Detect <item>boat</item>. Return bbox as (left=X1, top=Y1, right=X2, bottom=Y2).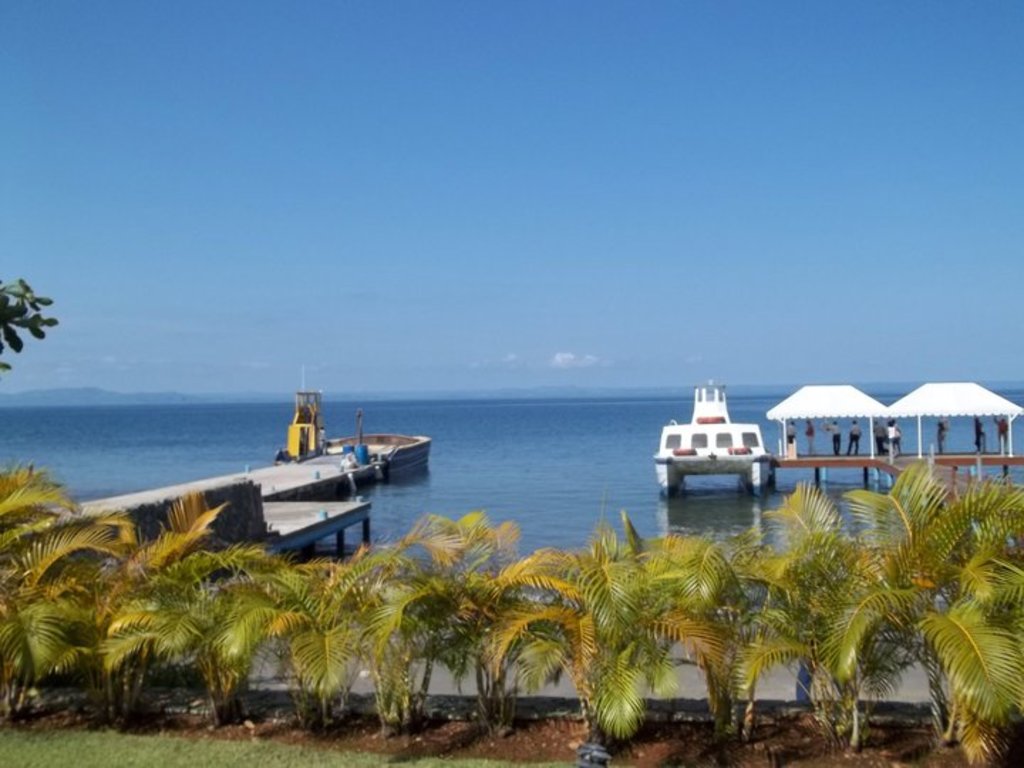
(left=272, top=363, right=430, bottom=479).
